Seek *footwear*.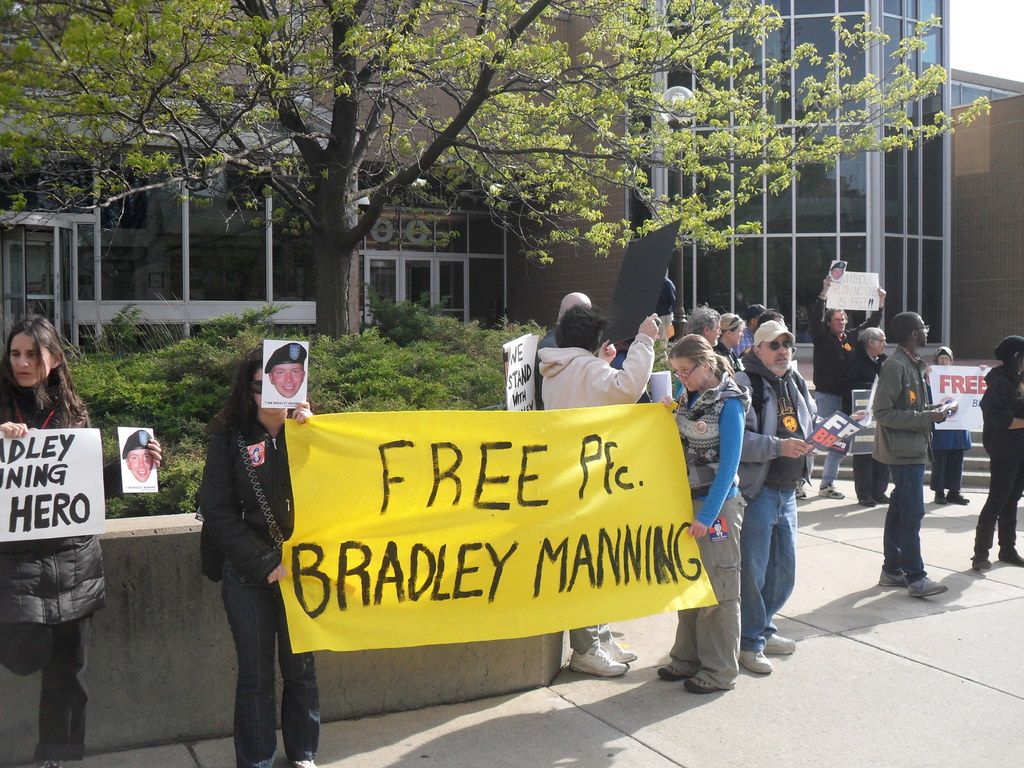
box(566, 648, 631, 677).
